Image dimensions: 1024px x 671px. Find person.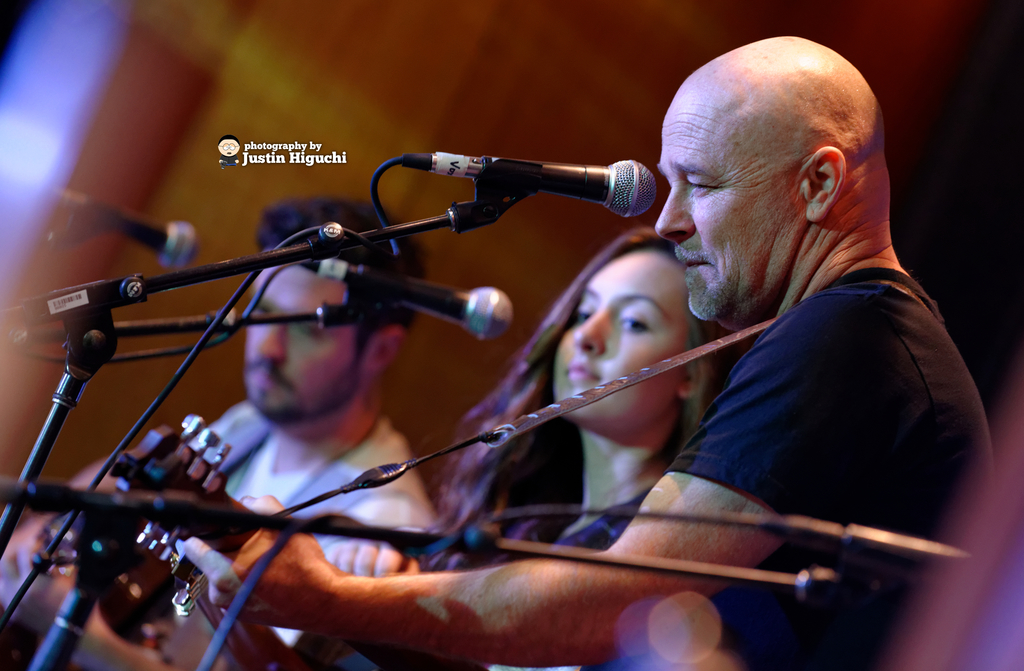
[321, 230, 732, 670].
